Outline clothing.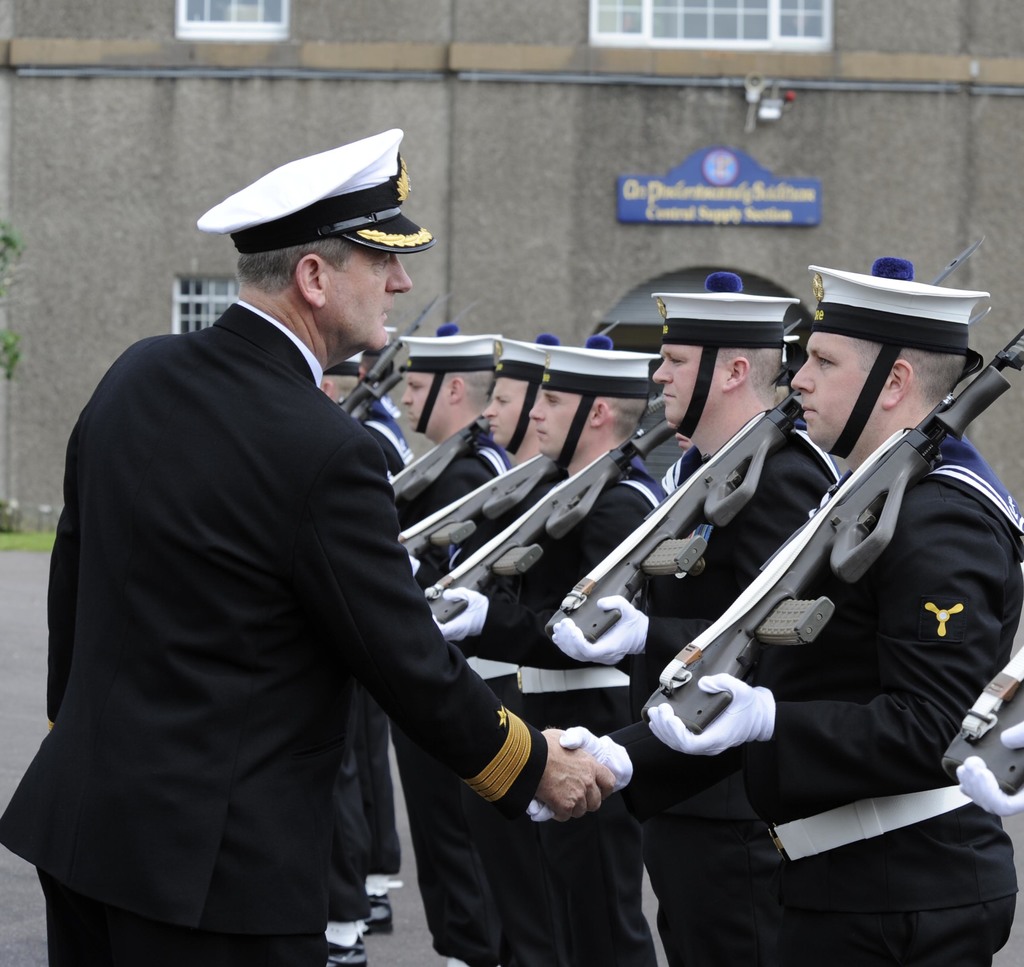
Outline: locate(3, 125, 1023, 966).
